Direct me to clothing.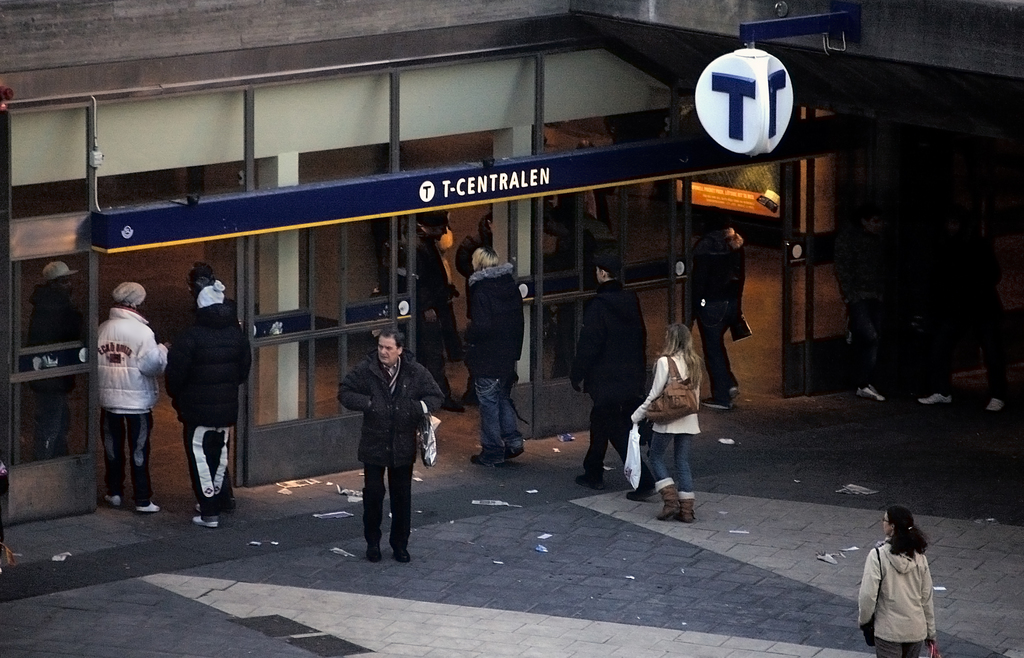
Direction: bbox=(412, 229, 461, 386).
